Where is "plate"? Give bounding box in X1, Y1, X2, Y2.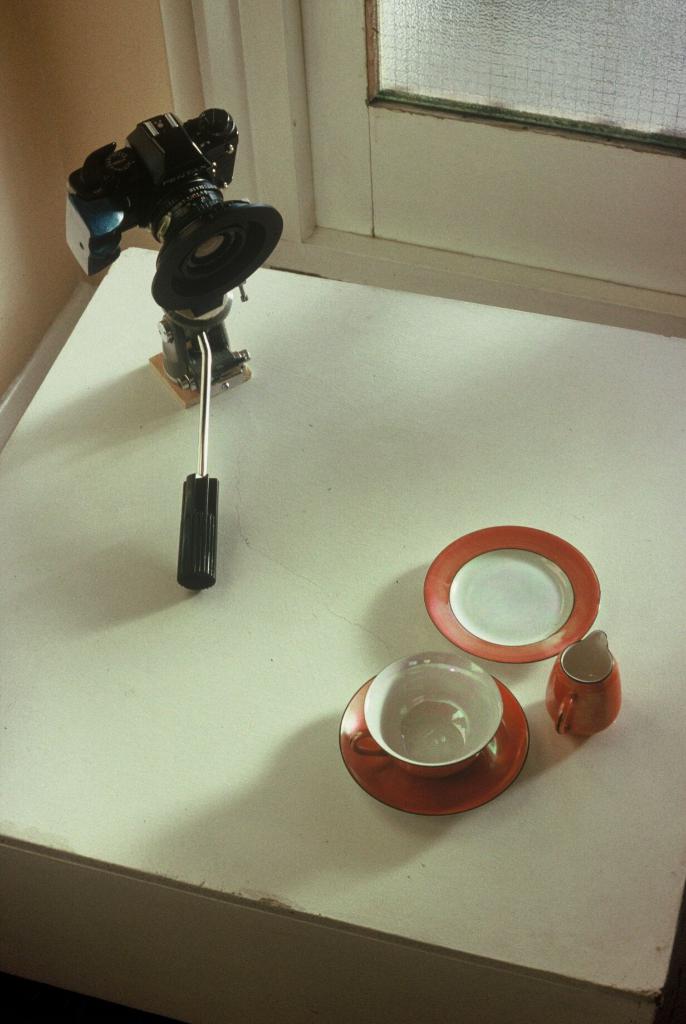
339, 673, 534, 818.
